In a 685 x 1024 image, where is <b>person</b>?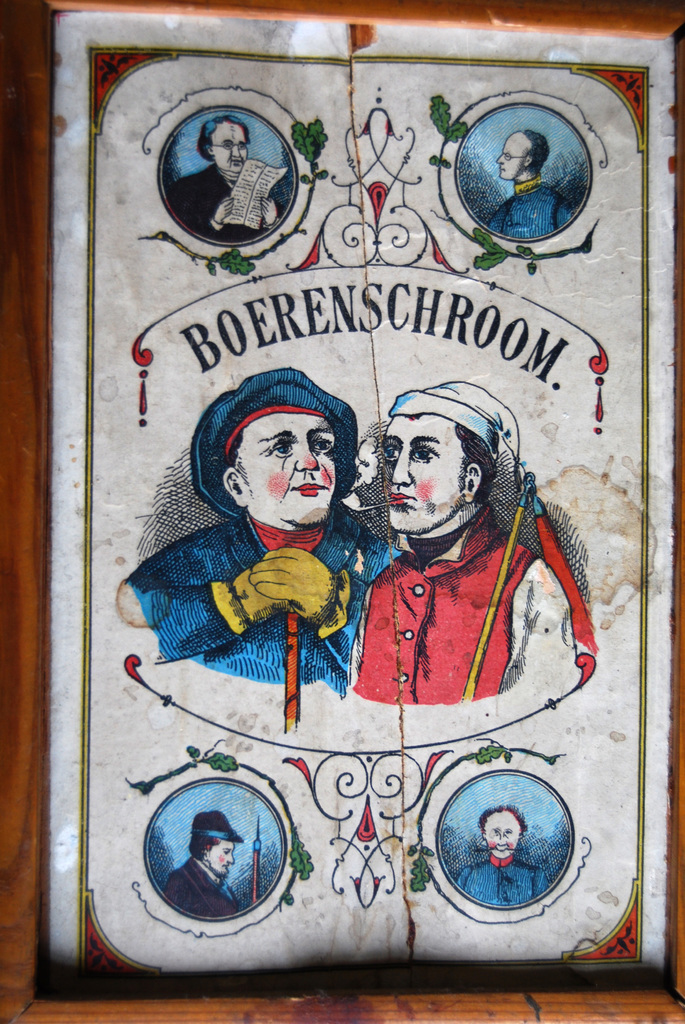
left=338, top=369, right=591, bottom=748.
